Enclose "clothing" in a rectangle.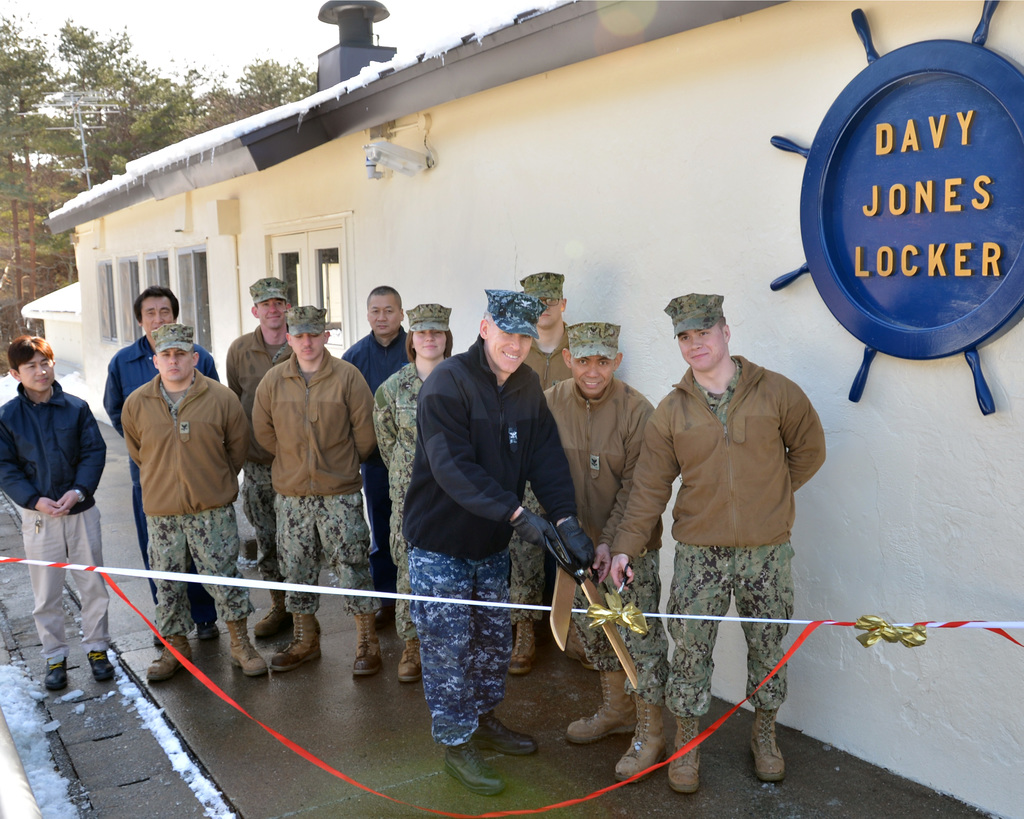
{"left": 102, "top": 333, "right": 217, "bottom": 622}.
